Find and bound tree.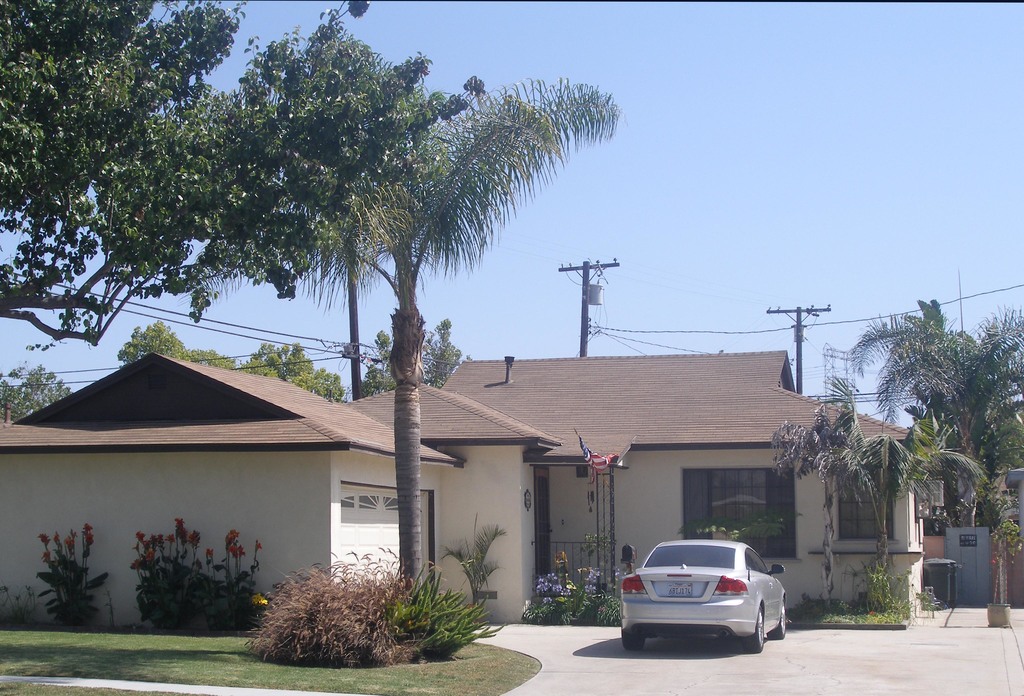
Bound: crop(357, 317, 471, 393).
